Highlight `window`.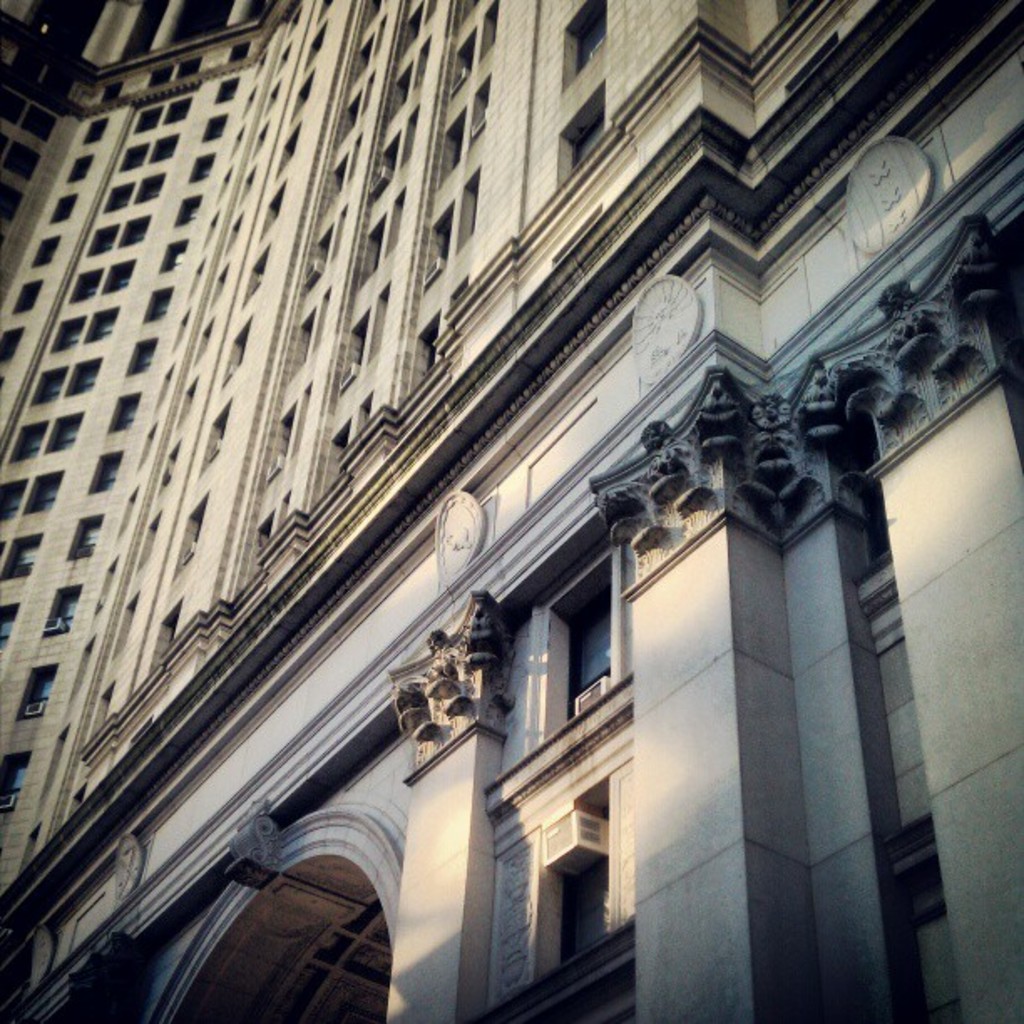
Highlighted region: locate(122, 721, 151, 743).
